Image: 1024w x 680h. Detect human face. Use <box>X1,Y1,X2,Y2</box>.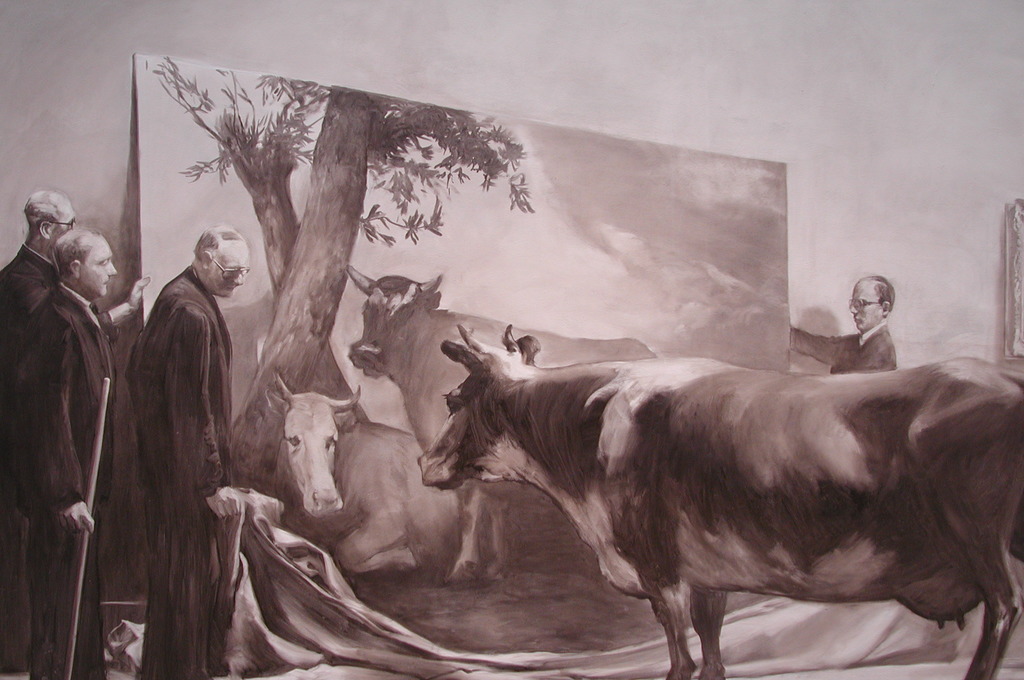
<box>83,239,112,295</box>.
